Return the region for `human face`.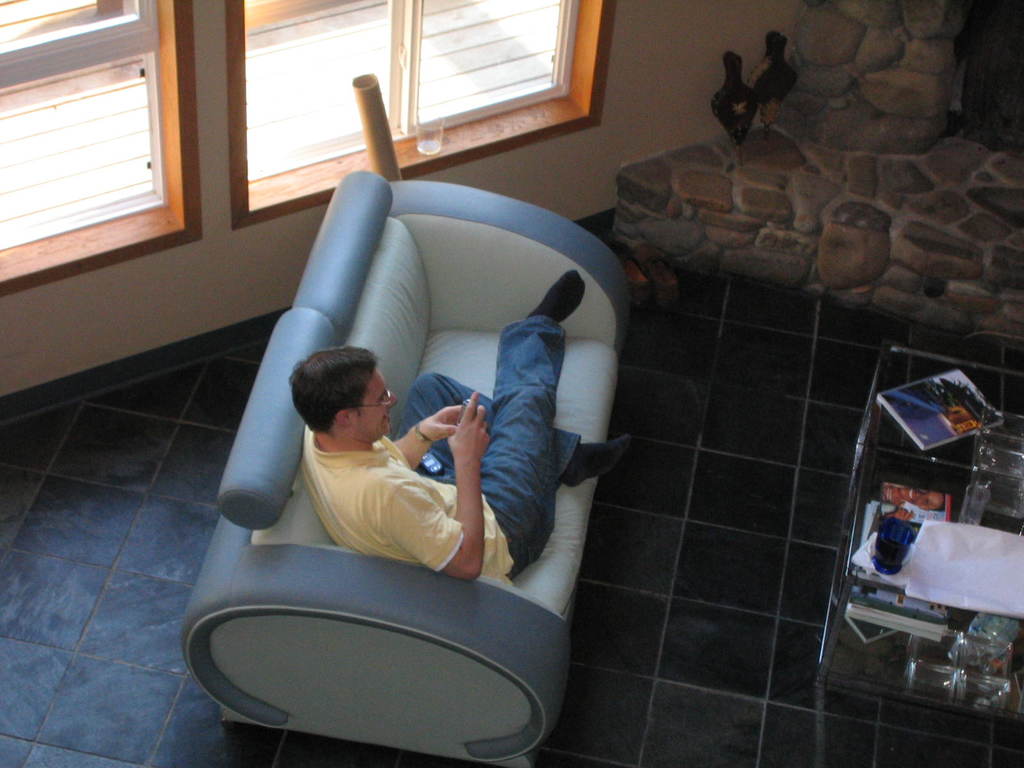
[349, 367, 400, 442].
